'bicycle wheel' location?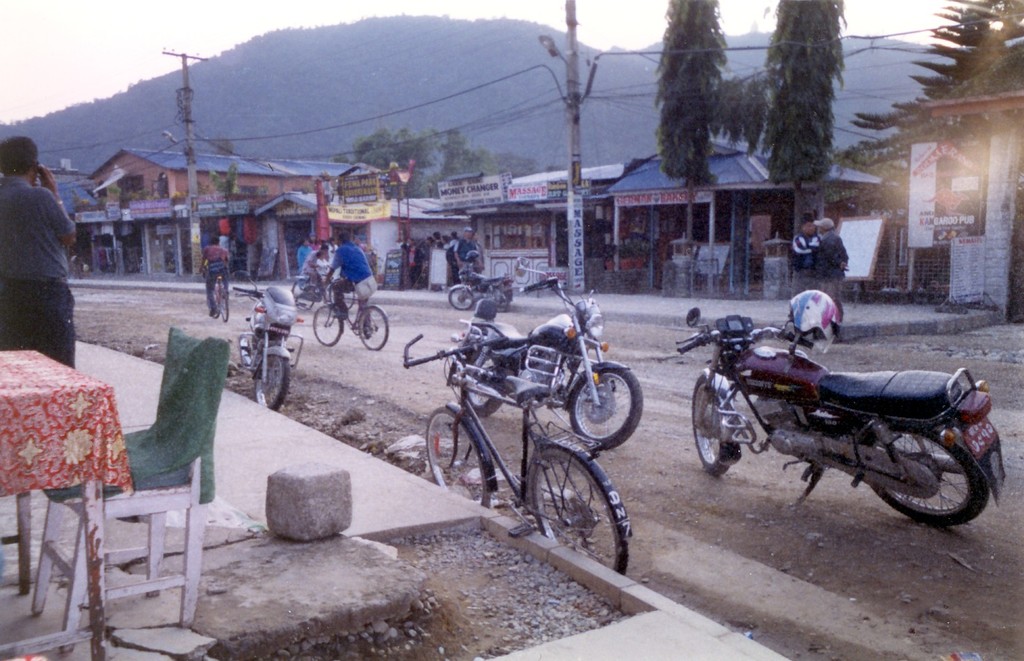
(423,407,499,511)
